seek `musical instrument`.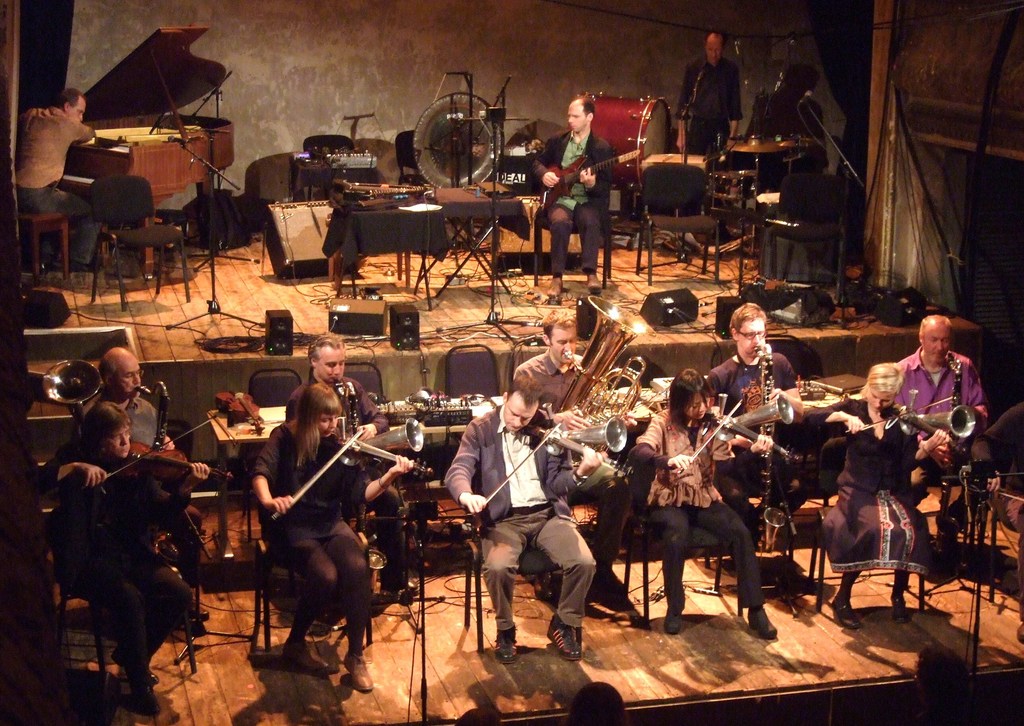
(660,392,794,482).
